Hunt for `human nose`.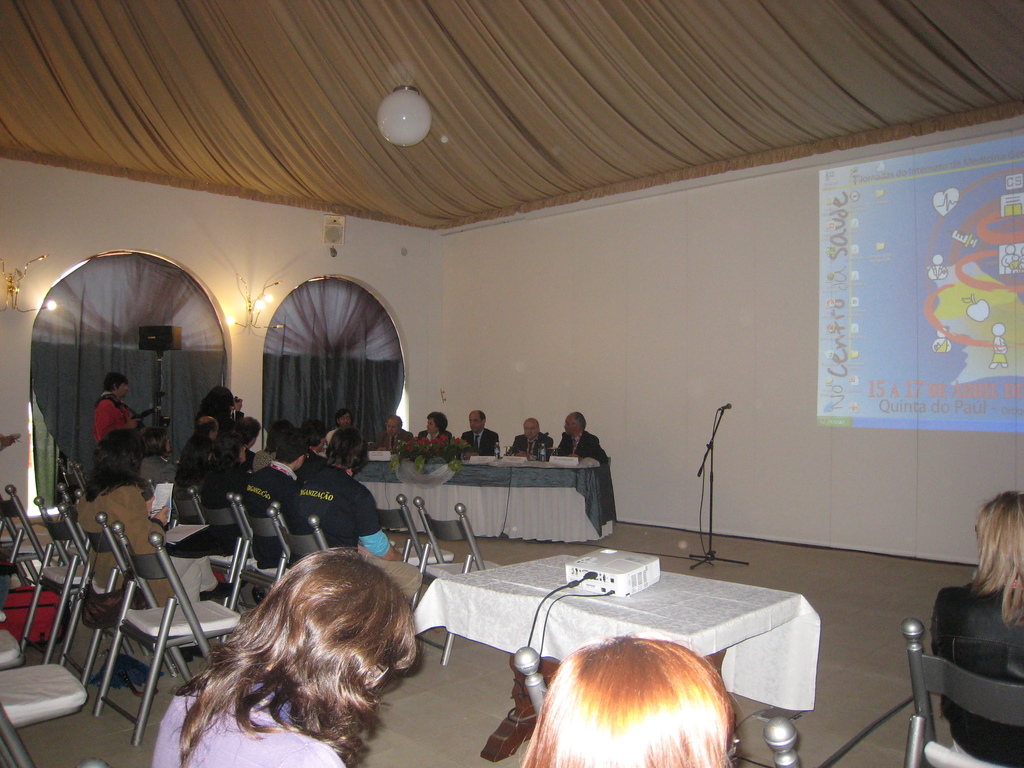
Hunted down at <bbox>428, 422, 430, 428</bbox>.
